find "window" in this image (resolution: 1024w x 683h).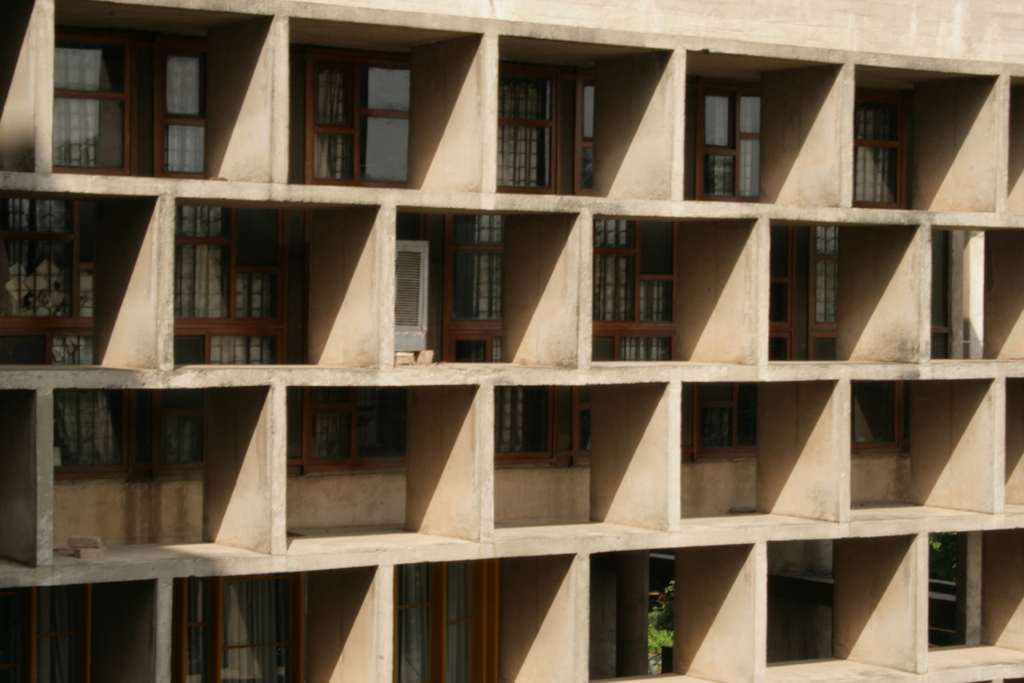
<box>173,198,312,367</box>.
